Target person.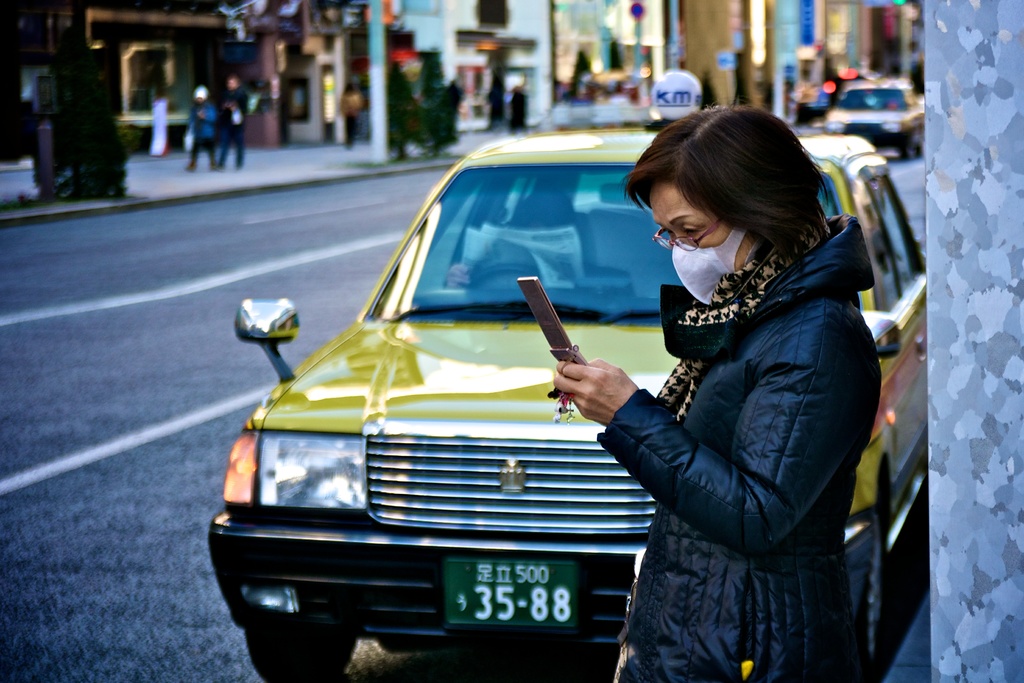
Target region: (x1=600, y1=104, x2=887, y2=682).
